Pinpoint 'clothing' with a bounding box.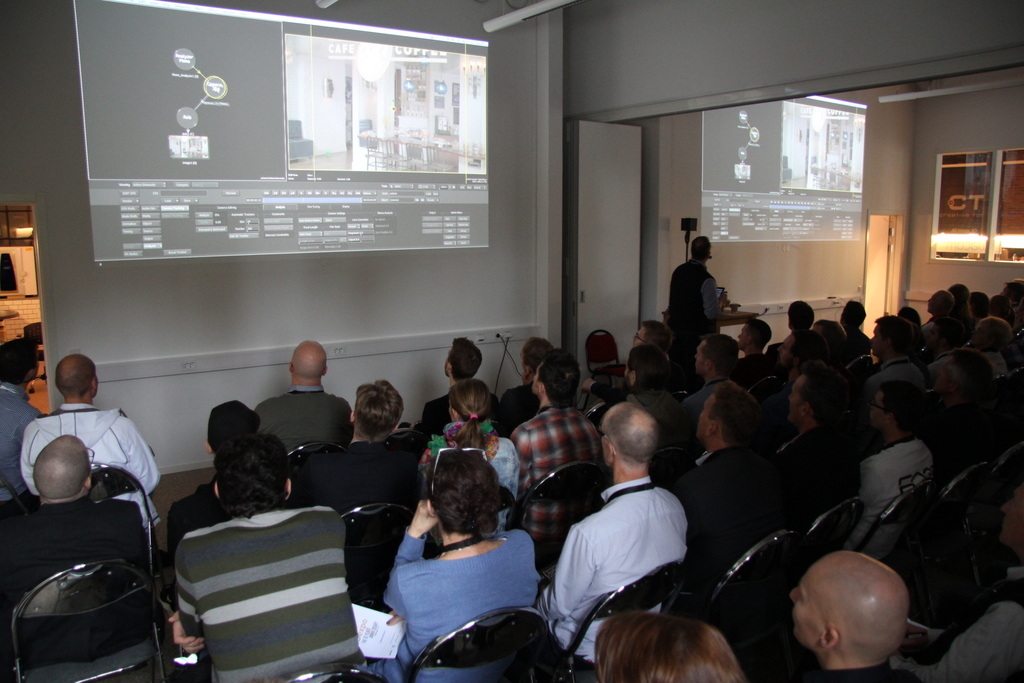
(860, 425, 923, 512).
